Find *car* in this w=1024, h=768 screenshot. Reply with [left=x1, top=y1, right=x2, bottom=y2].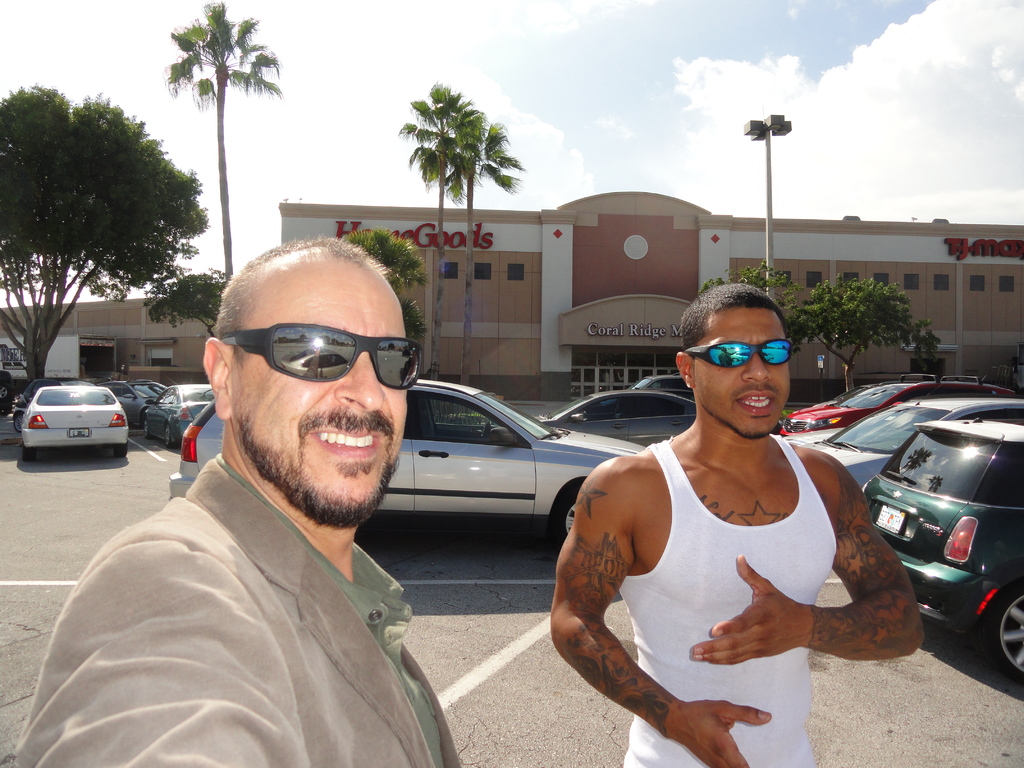
[left=24, top=375, right=131, bottom=465].
